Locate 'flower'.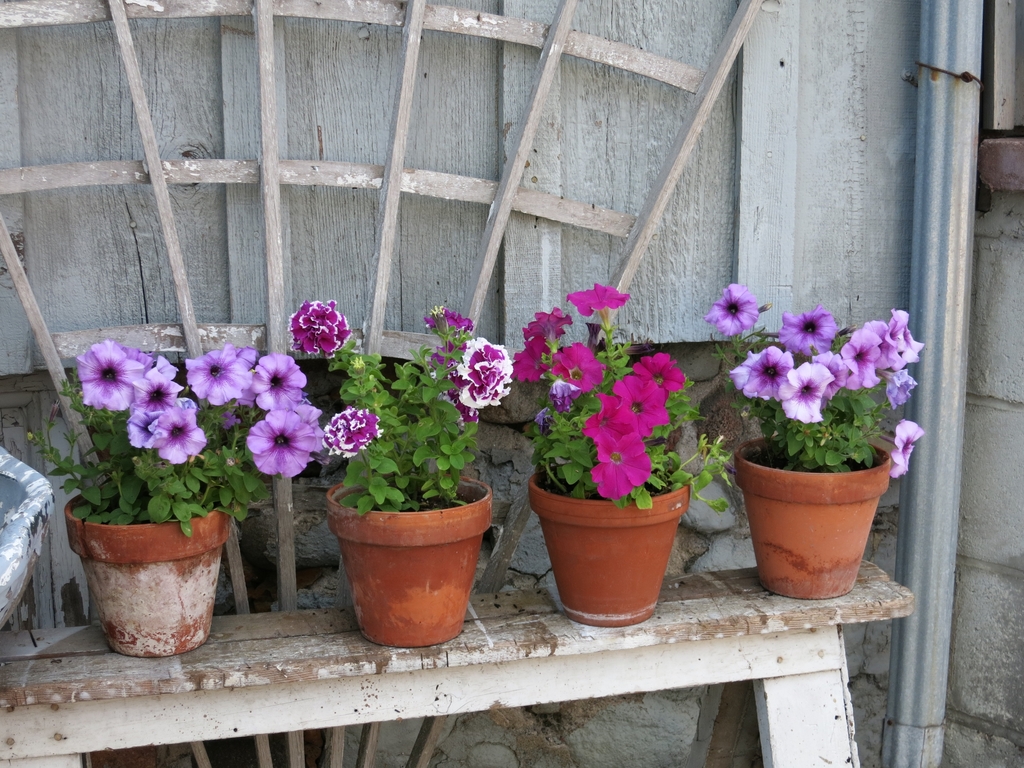
Bounding box: (423,303,470,347).
